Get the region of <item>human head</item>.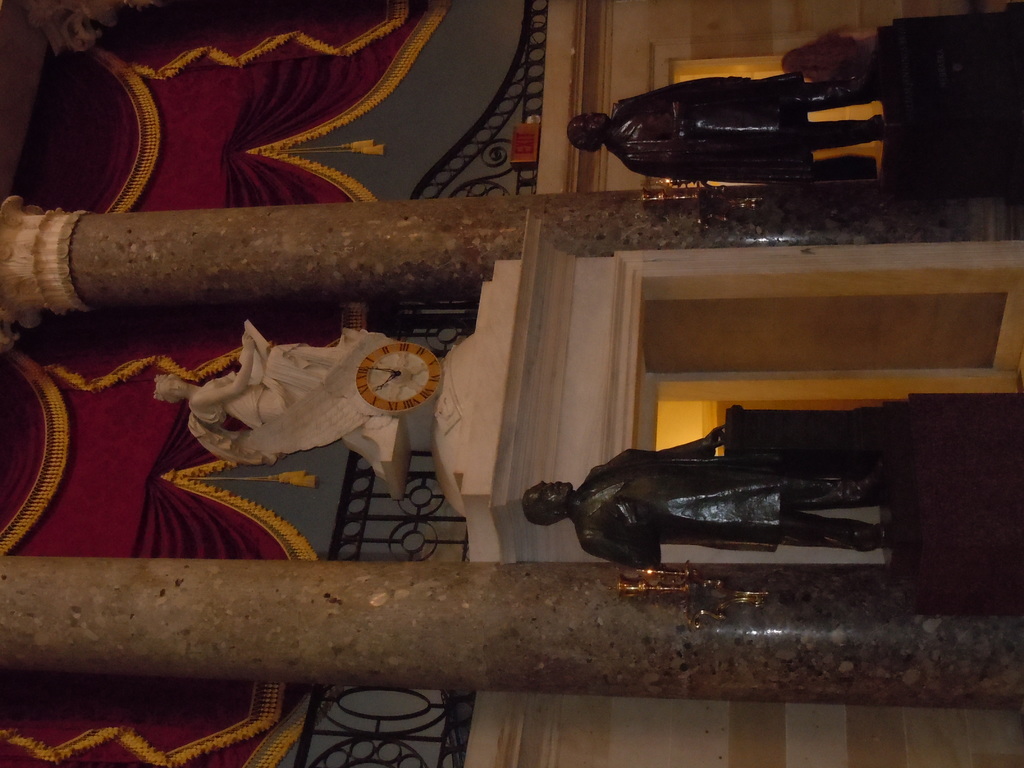
522 481 572 524.
